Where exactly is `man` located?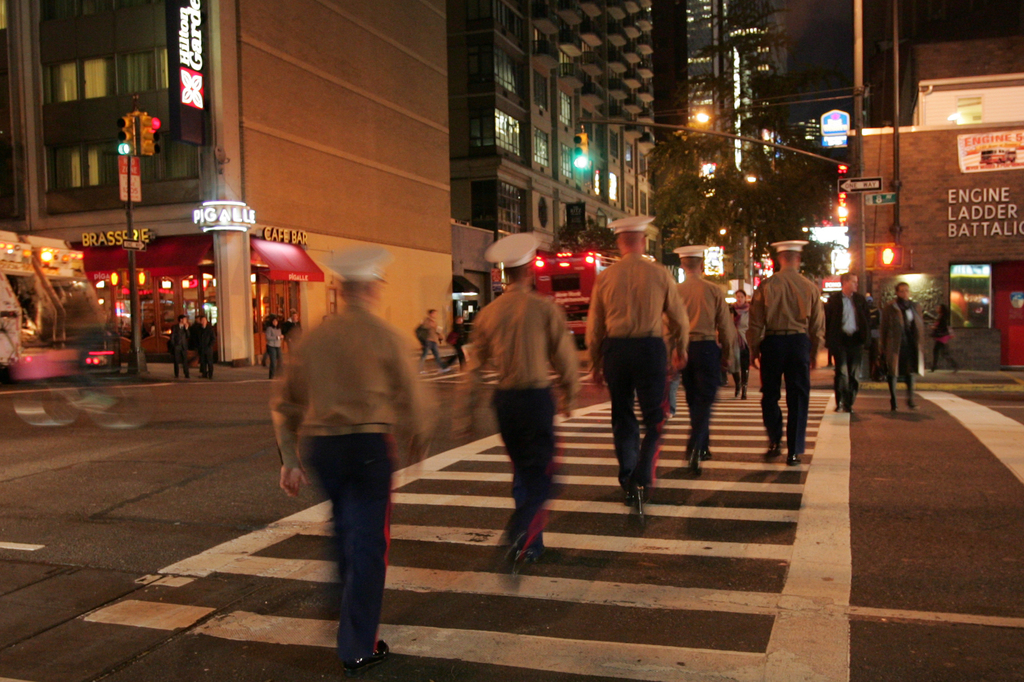
Its bounding box is 878,279,935,413.
